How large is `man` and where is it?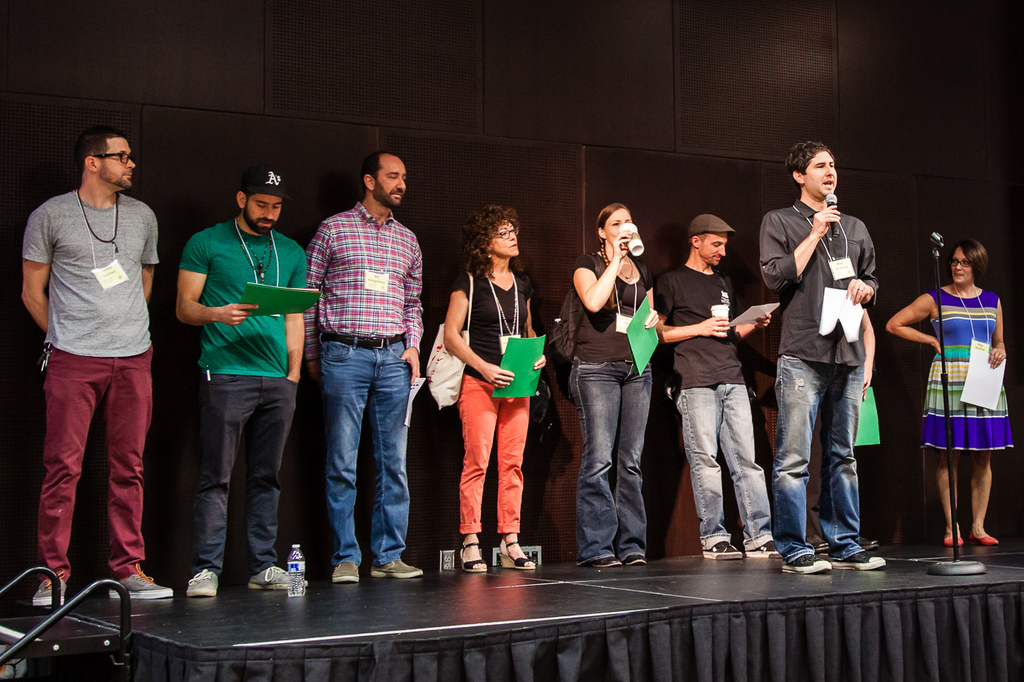
Bounding box: 306 151 424 591.
